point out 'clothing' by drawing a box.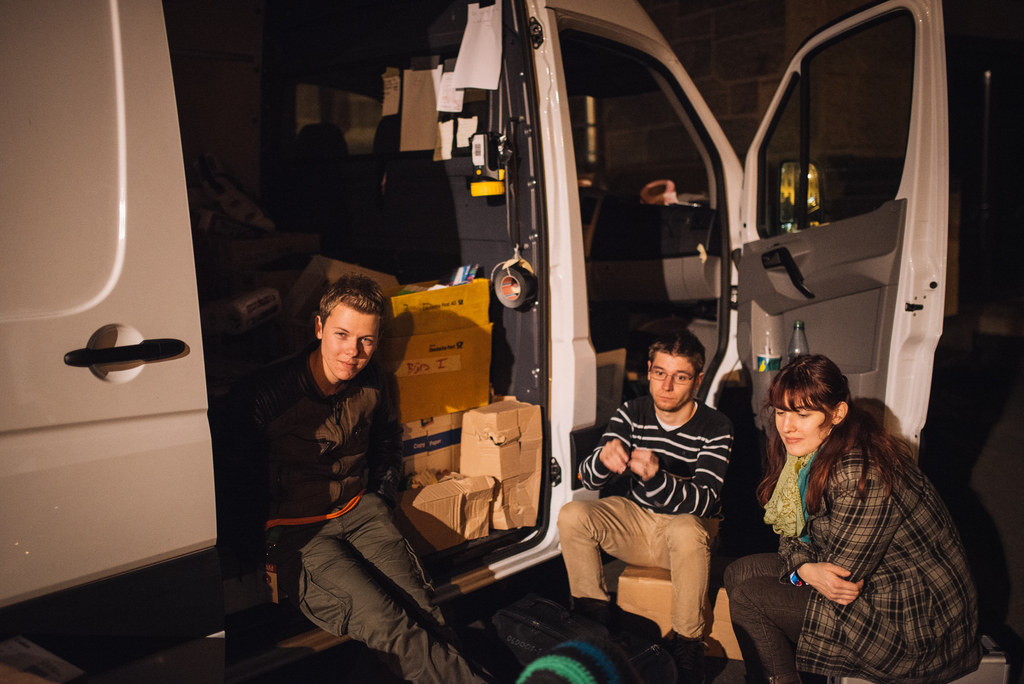
194, 350, 483, 683.
